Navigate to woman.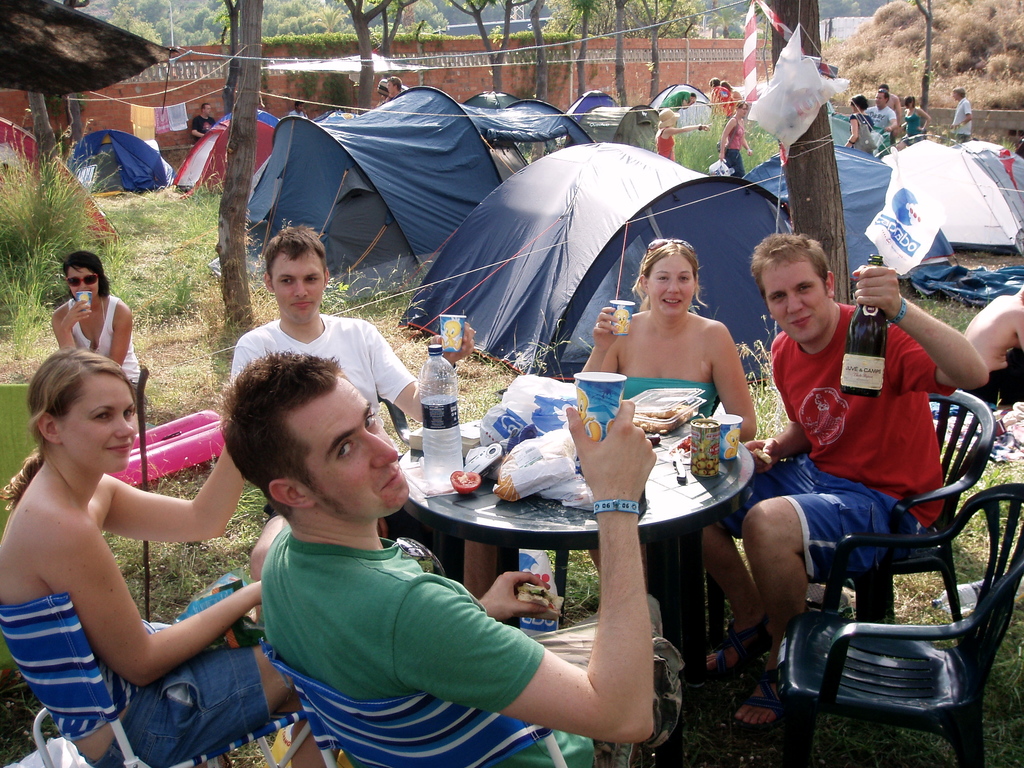
Navigation target: (844,95,876,154).
